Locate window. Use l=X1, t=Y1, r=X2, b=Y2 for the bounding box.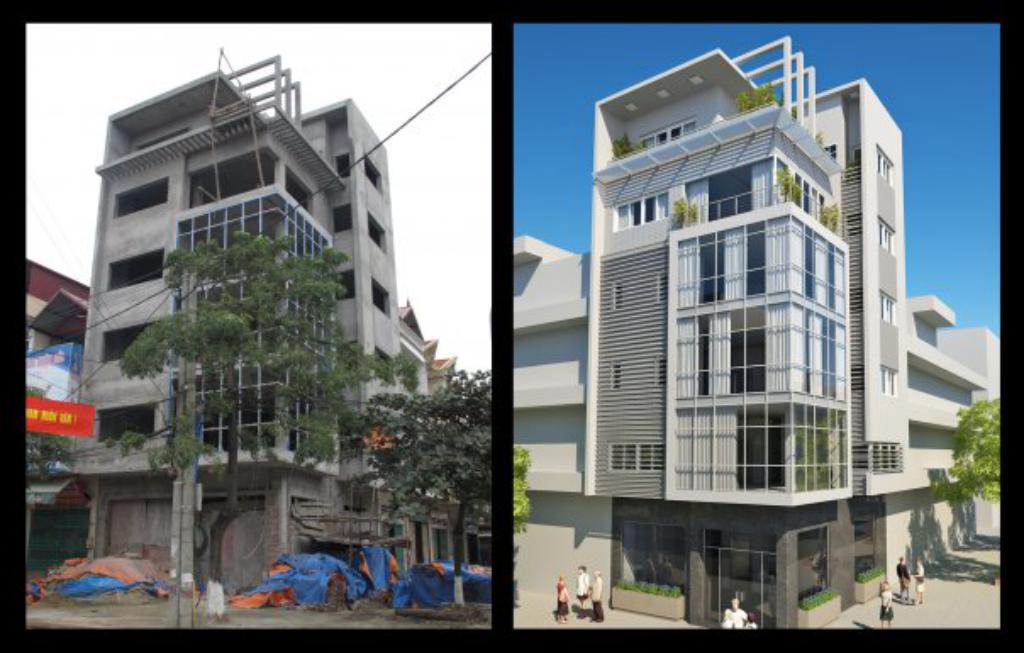
l=875, t=148, r=892, b=185.
